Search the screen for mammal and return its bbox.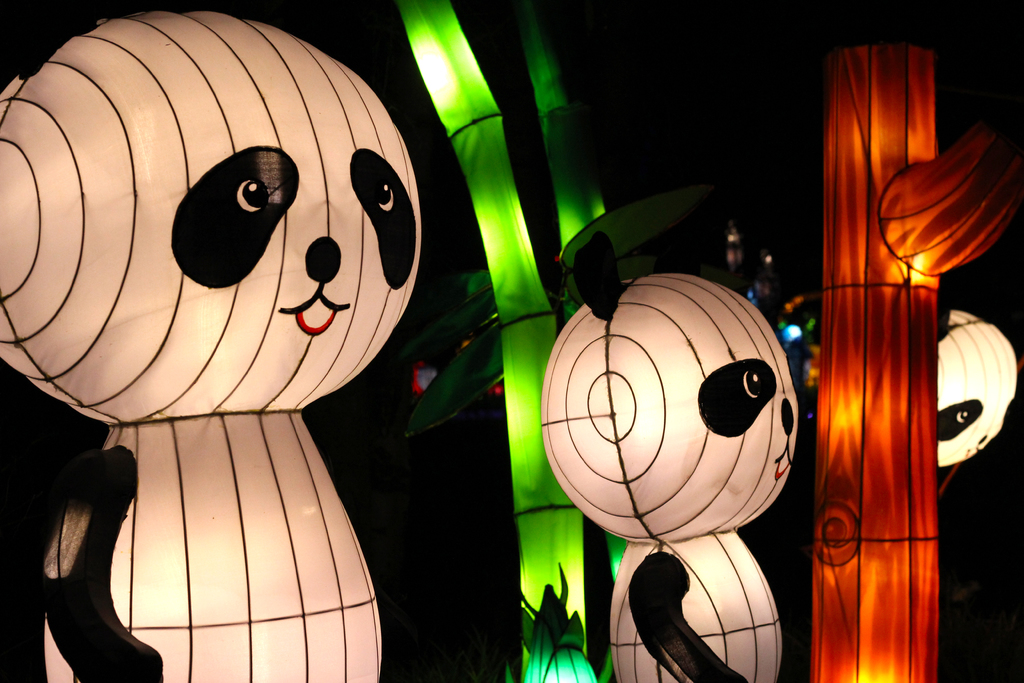
Found: (x1=929, y1=300, x2=1023, y2=507).
